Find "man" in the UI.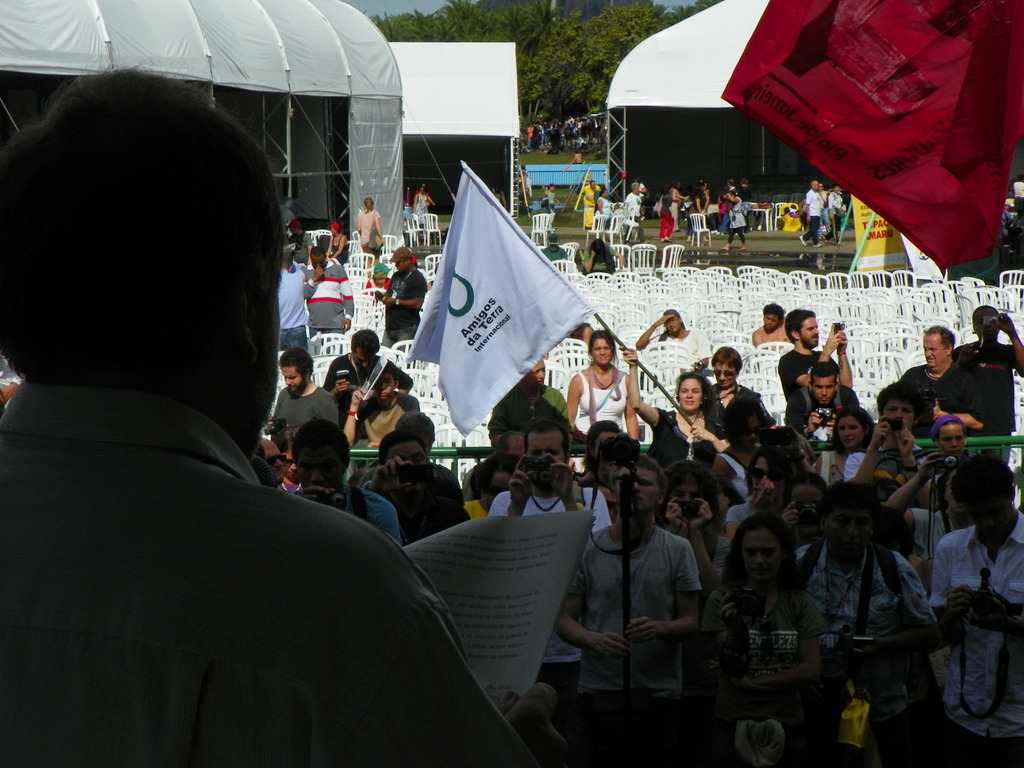
UI element at 928 458 1023 767.
